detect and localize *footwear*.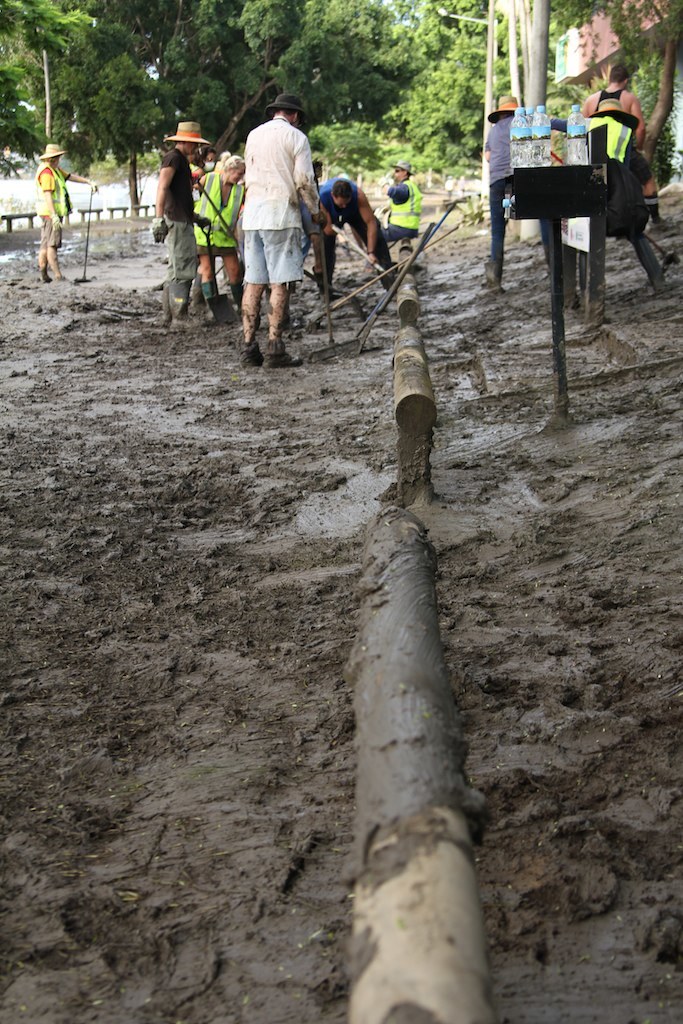
Localized at <bbox>262, 344, 302, 367</bbox>.
